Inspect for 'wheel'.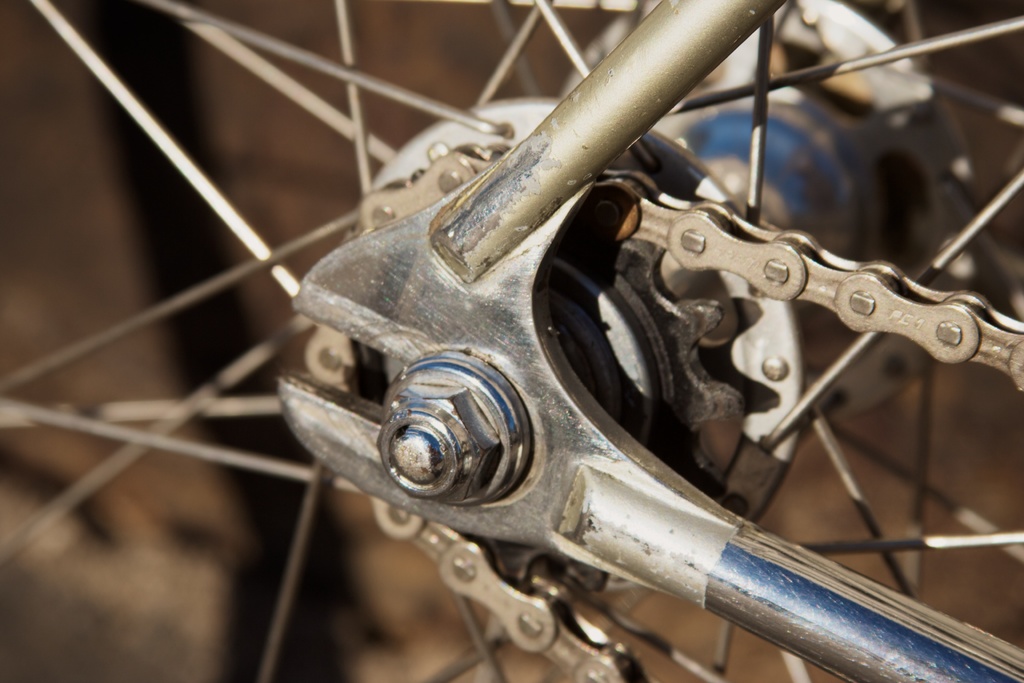
Inspection: {"left": 4, "top": 4, "right": 1023, "bottom": 682}.
